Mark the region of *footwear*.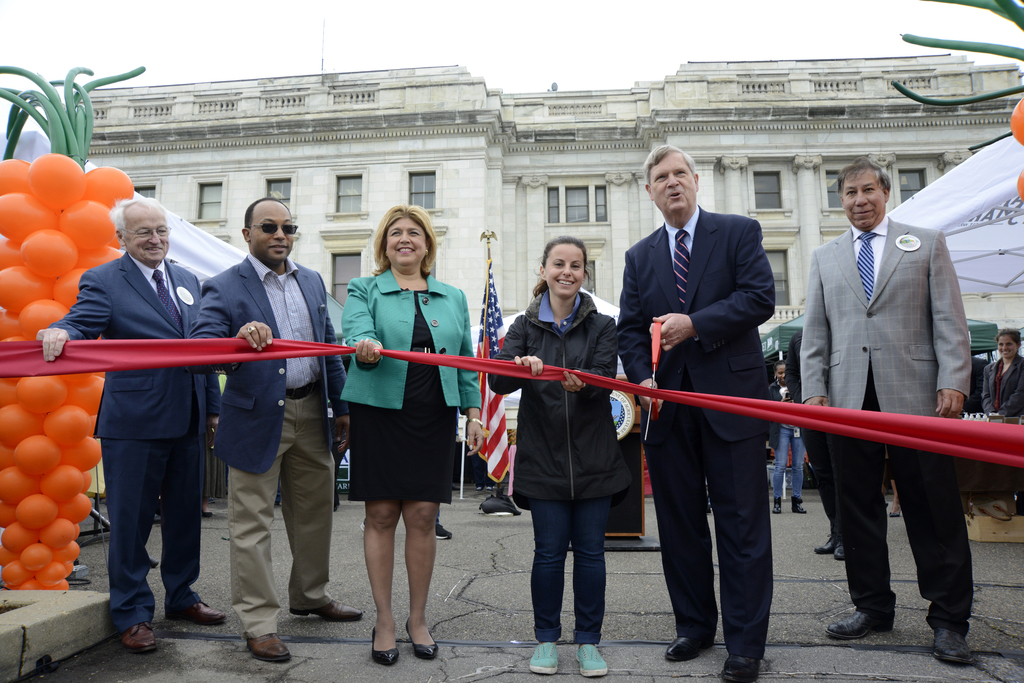
Region: {"x1": 825, "y1": 606, "x2": 893, "y2": 645}.
